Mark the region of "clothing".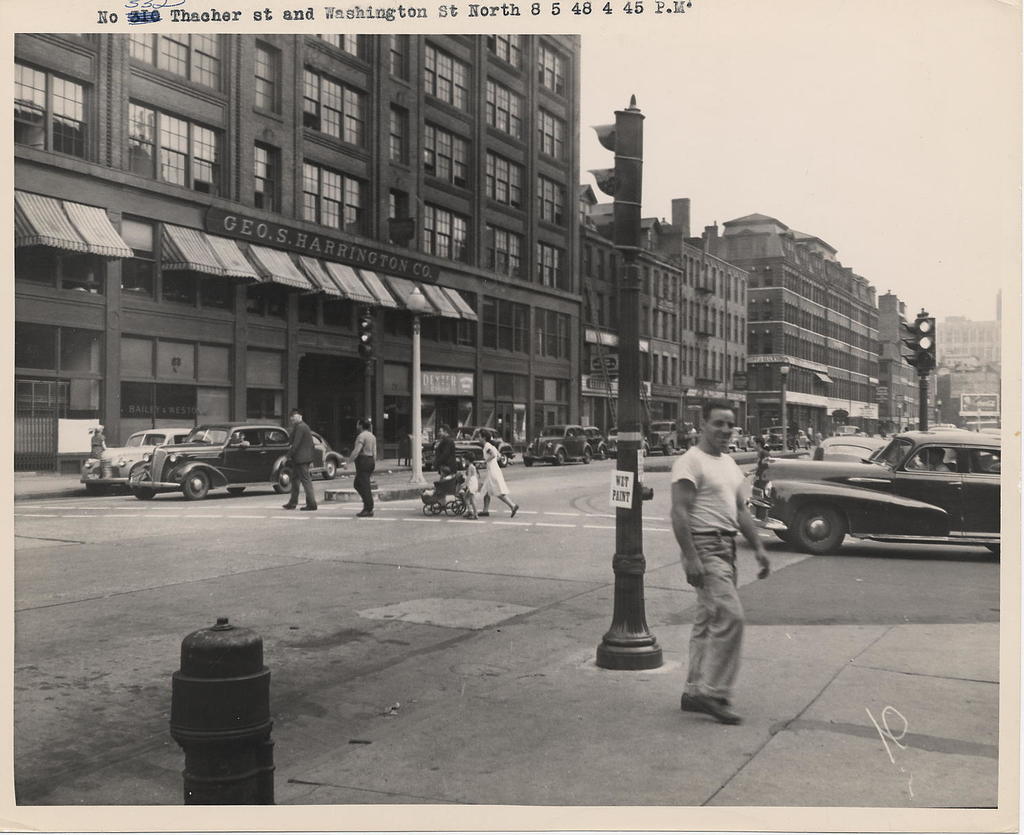
Region: bbox=(915, 459, 931, 474).
